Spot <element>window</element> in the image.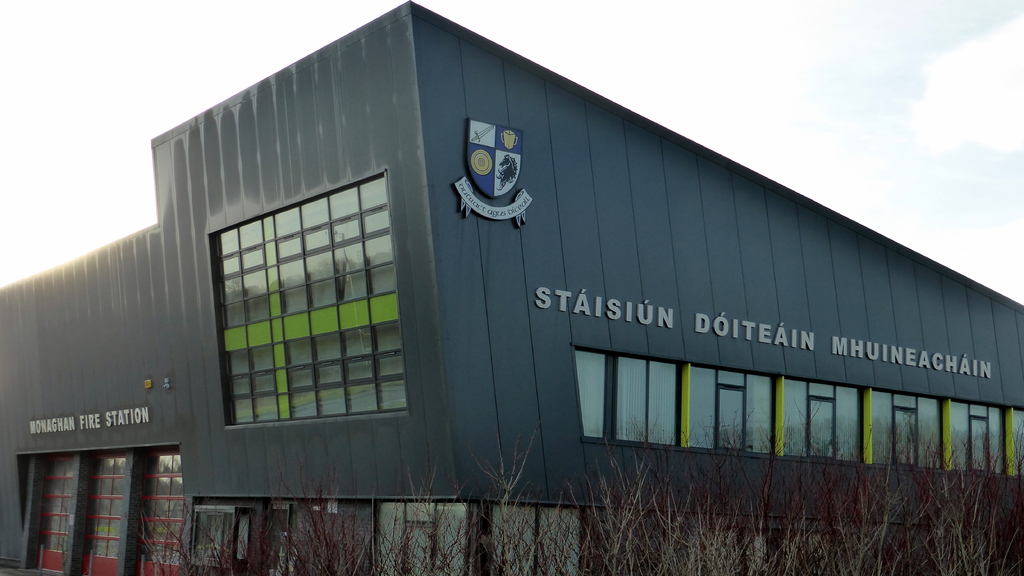
<element>window</element> found at select_region(681, 364, 781, 459).
